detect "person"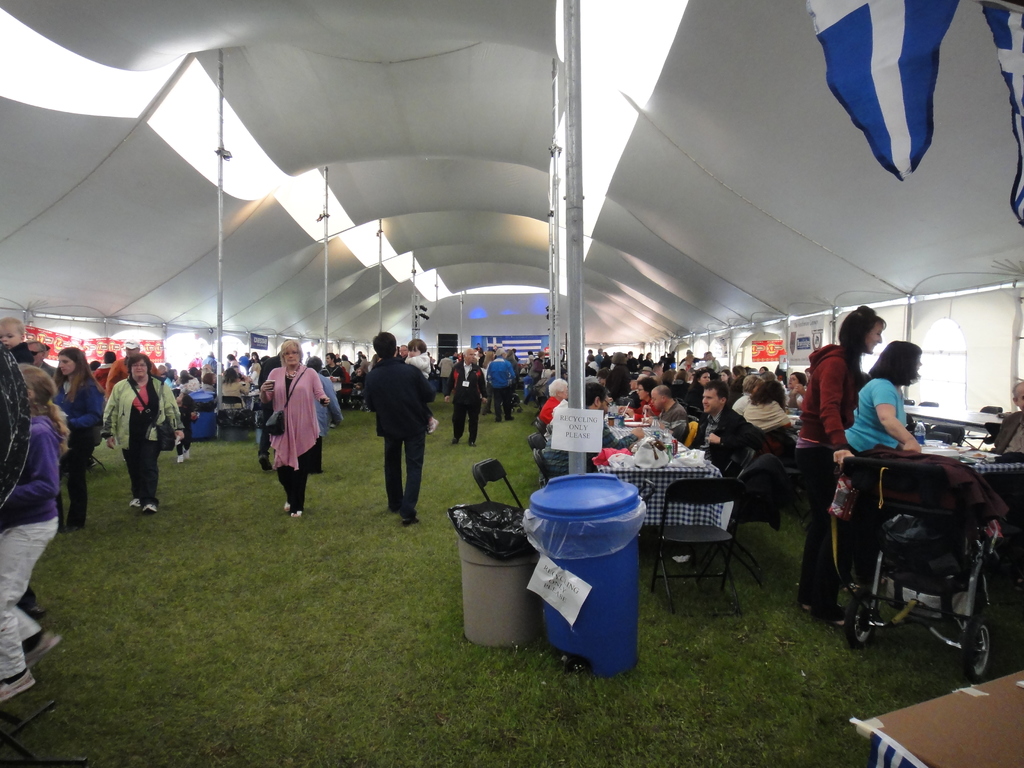
bbox(991, 385, 1023, 462)
